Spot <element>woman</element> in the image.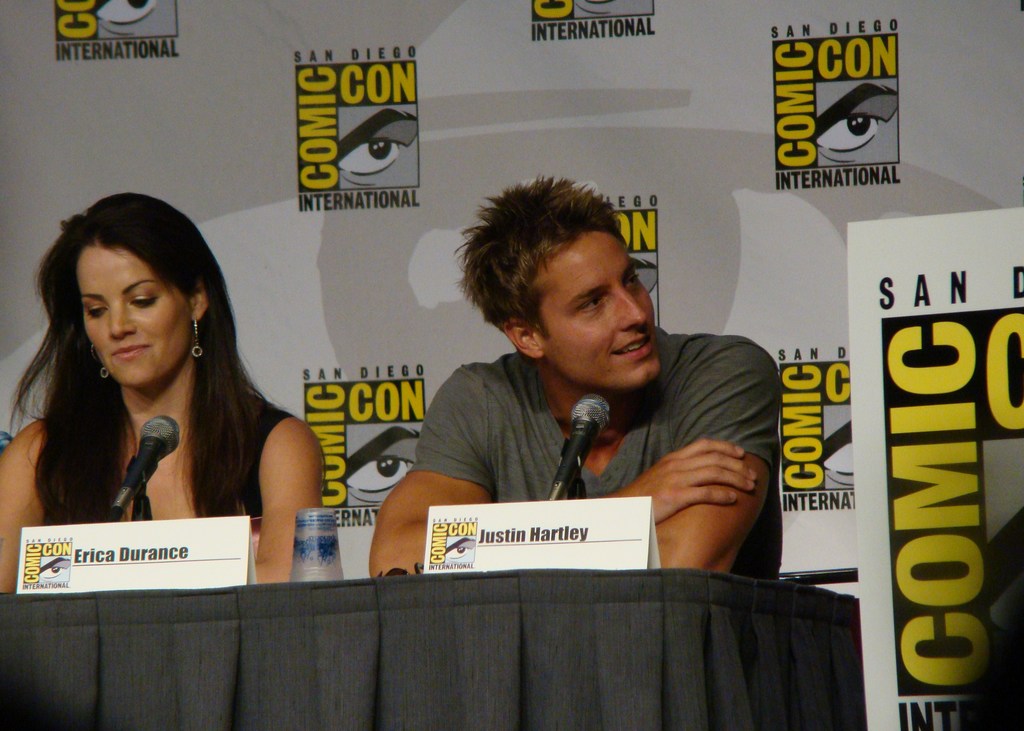
<element>woman</element> found at {"left": 10, "top": 207, "right": 333, "bottom": 565}.
